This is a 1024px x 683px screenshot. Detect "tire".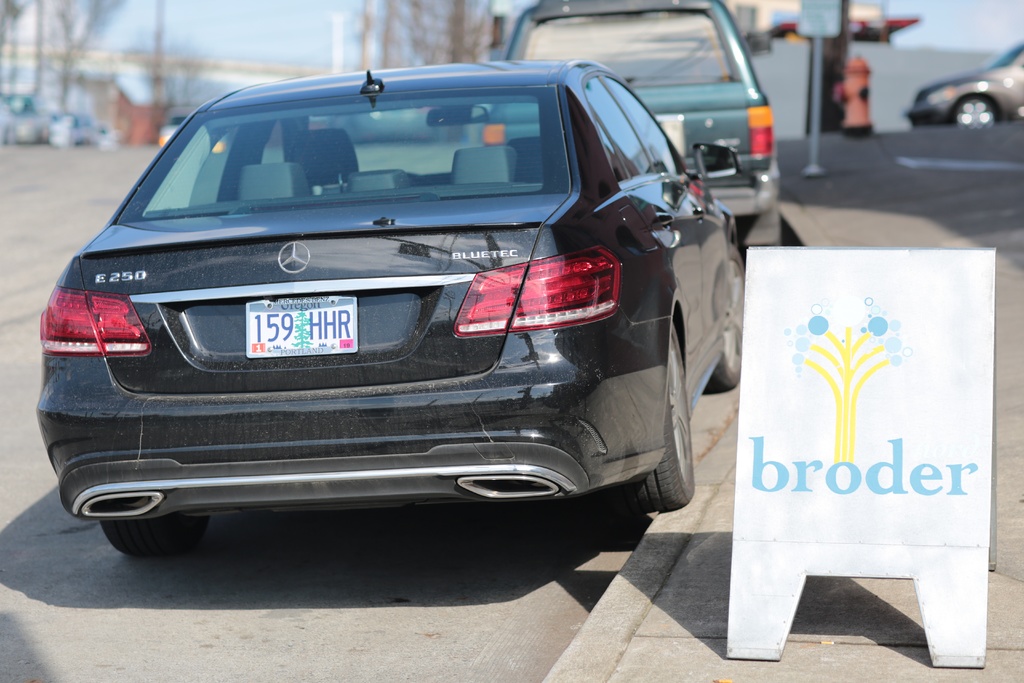
locate(625, 322, 695, 512).
